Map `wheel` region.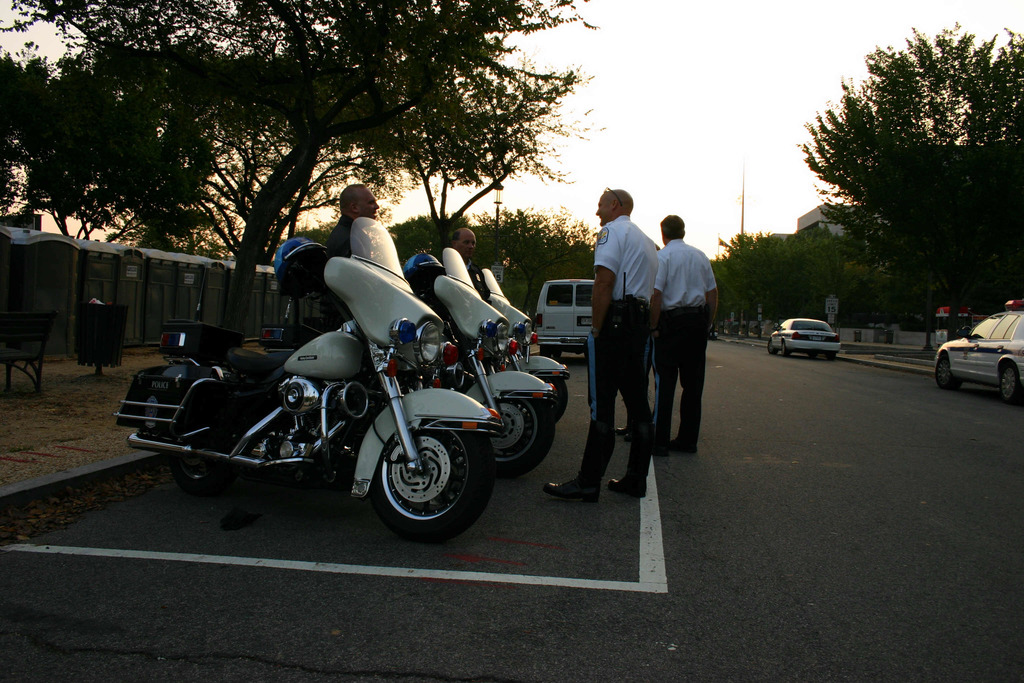
Mapped to {"x1": 936, "y1": 359, "x2": 963, "y2": 389}.
